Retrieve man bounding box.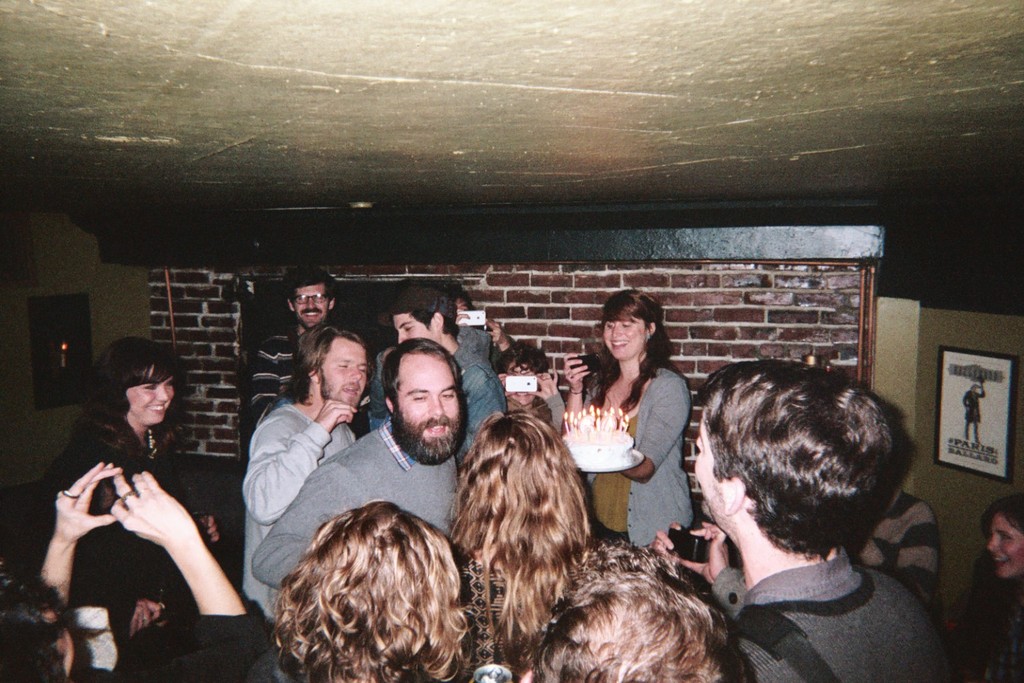
Bounding box: crop(244, 263, 339, 441).
